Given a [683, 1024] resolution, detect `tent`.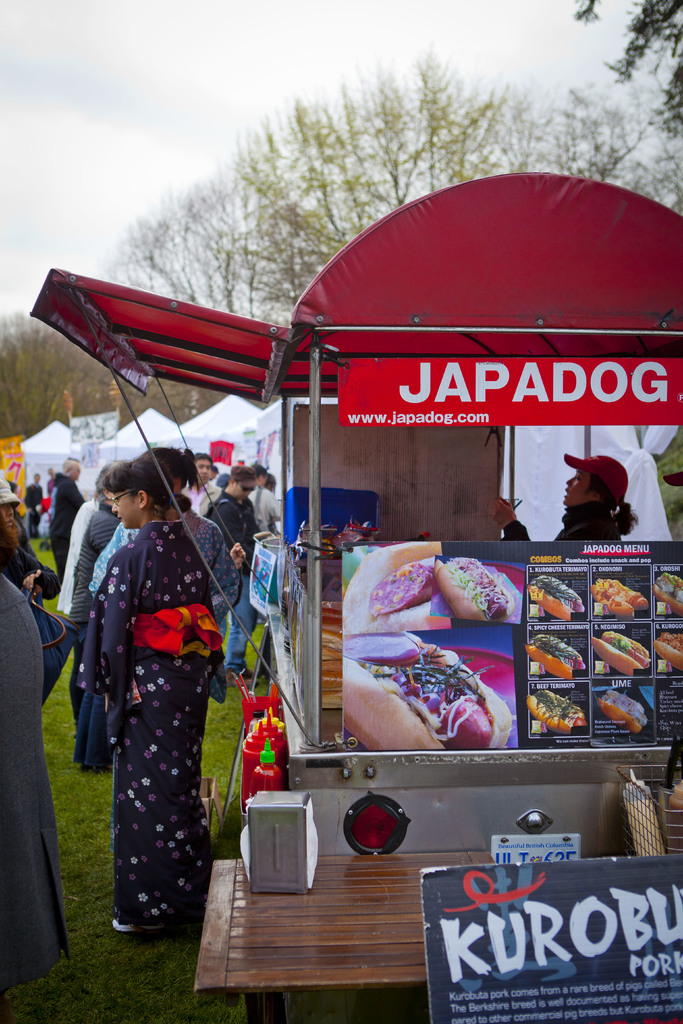
l=20, t=418, r=72, b=495.
